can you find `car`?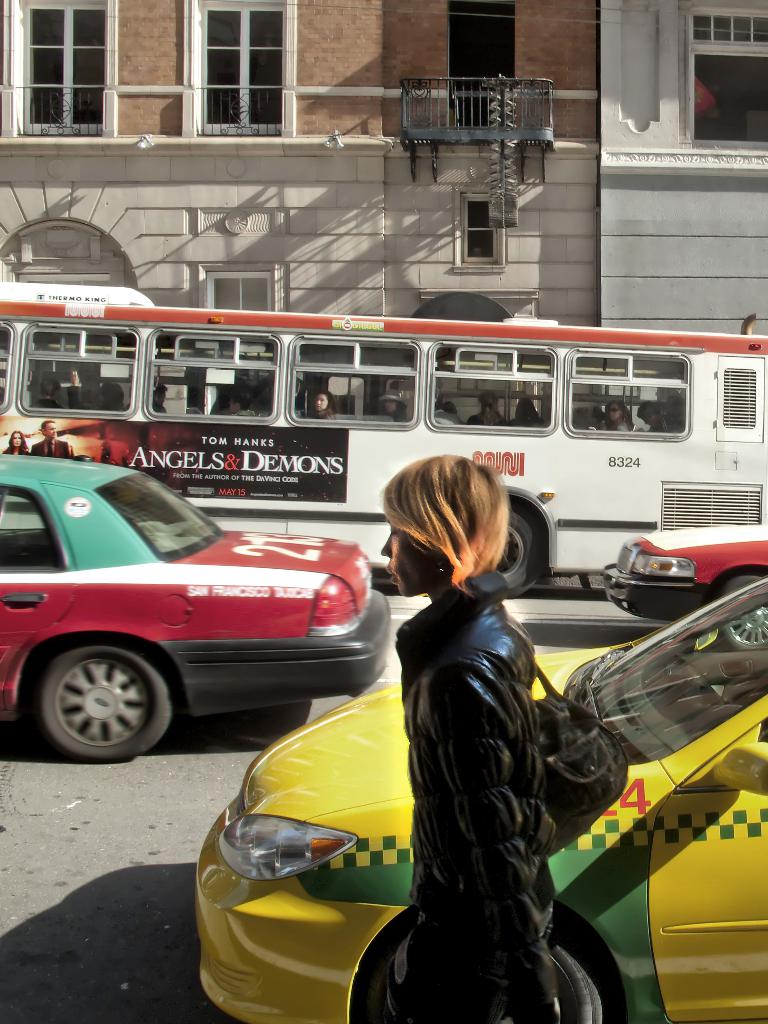
Yes, bounding box: 196, 578, 767, 1023.
